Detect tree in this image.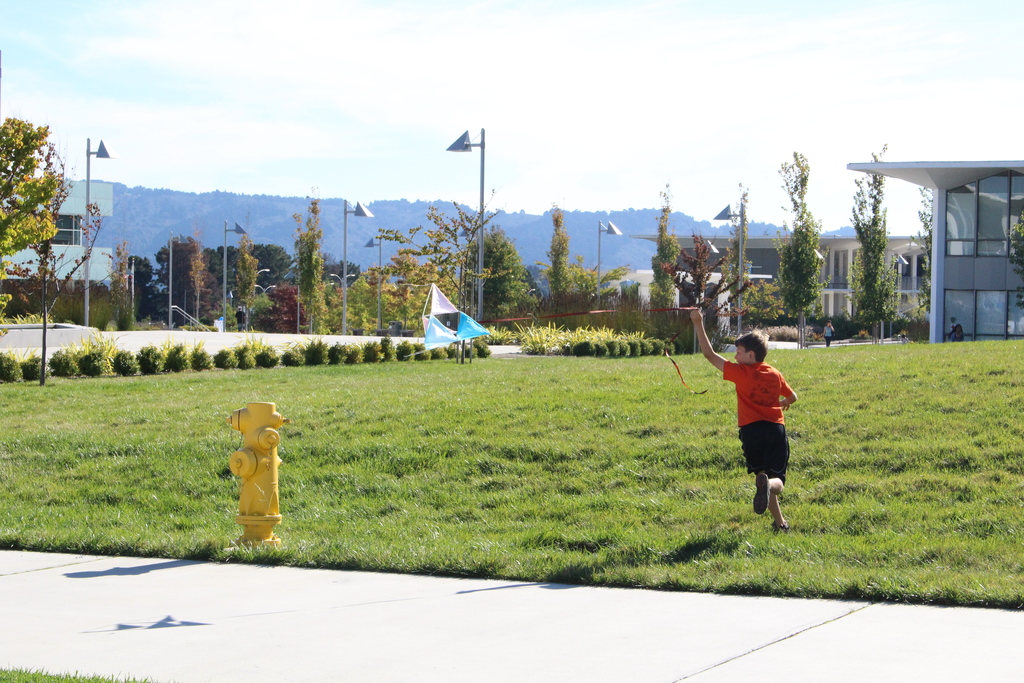
Detection: 97,226,130,328.
